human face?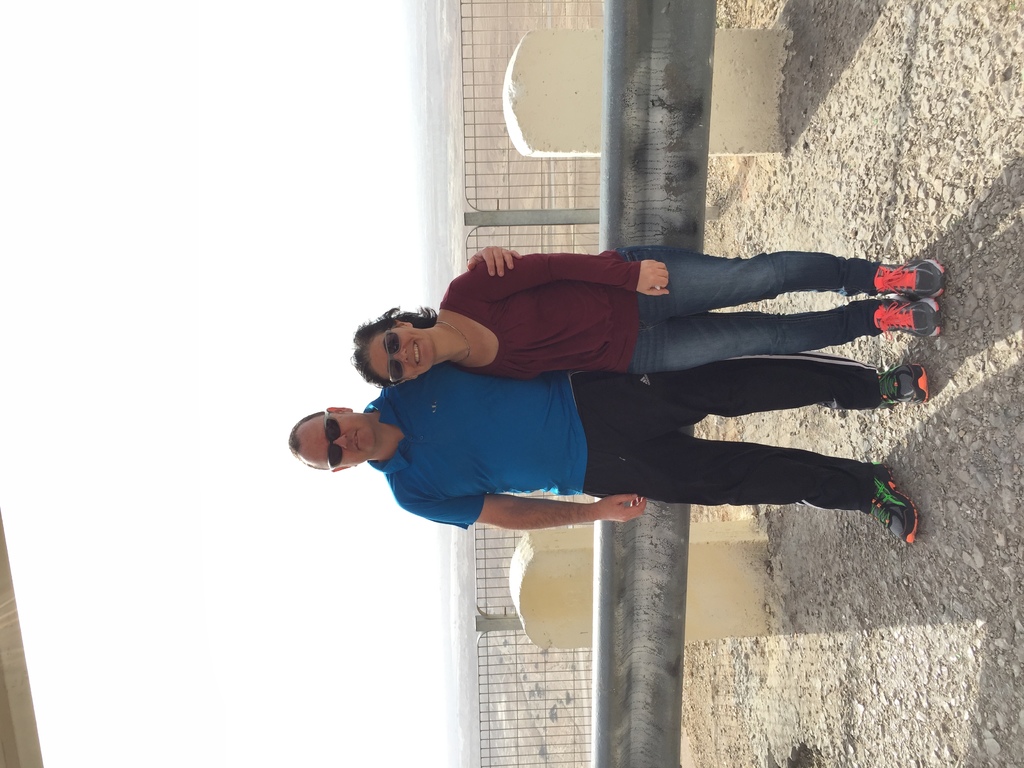
[x1=301, y1=410, x2=376, y2=467]
